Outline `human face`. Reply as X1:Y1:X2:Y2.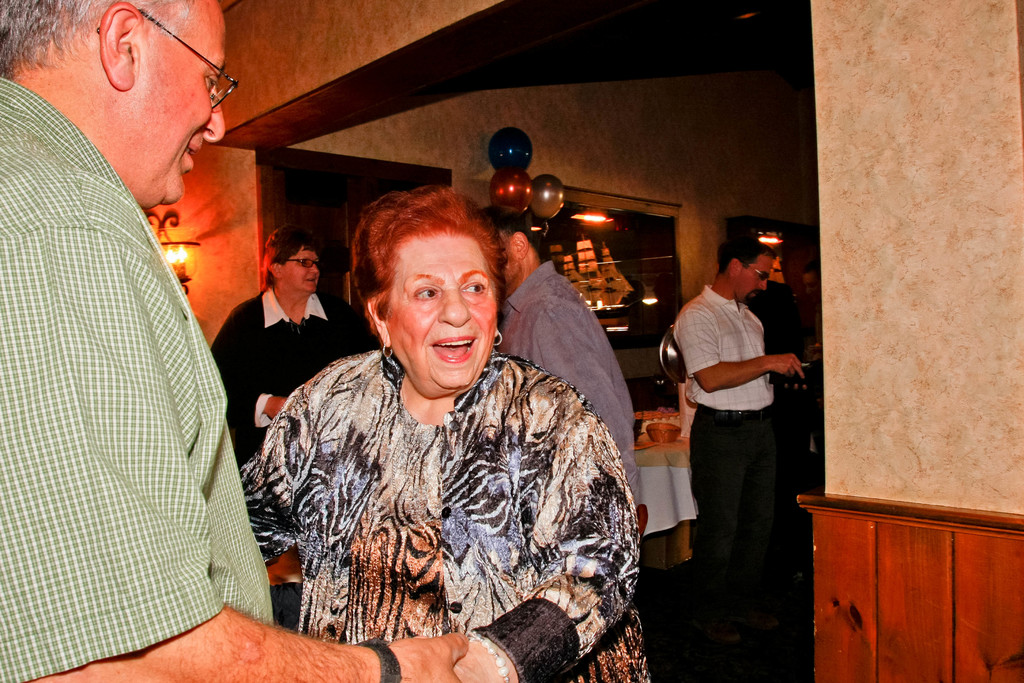
735:256:774:300.
